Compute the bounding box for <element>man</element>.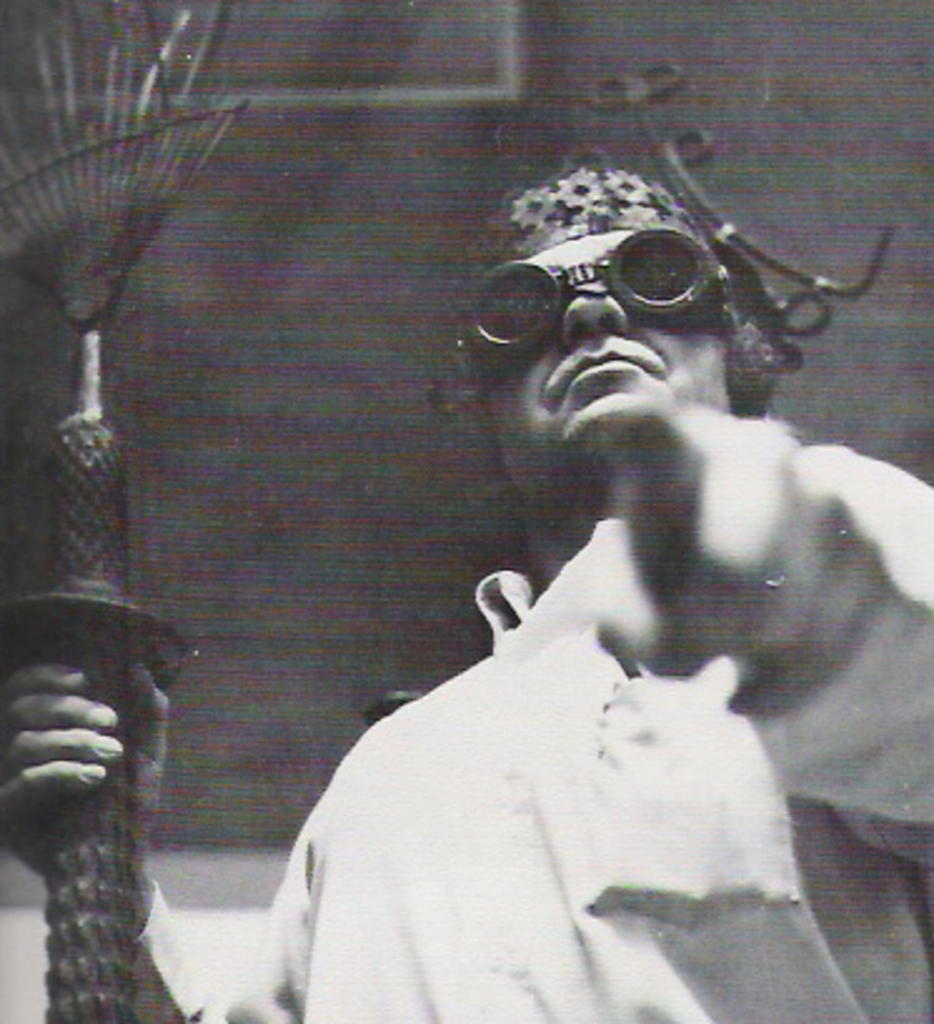
bbox(210, 353, 896, 1019).
